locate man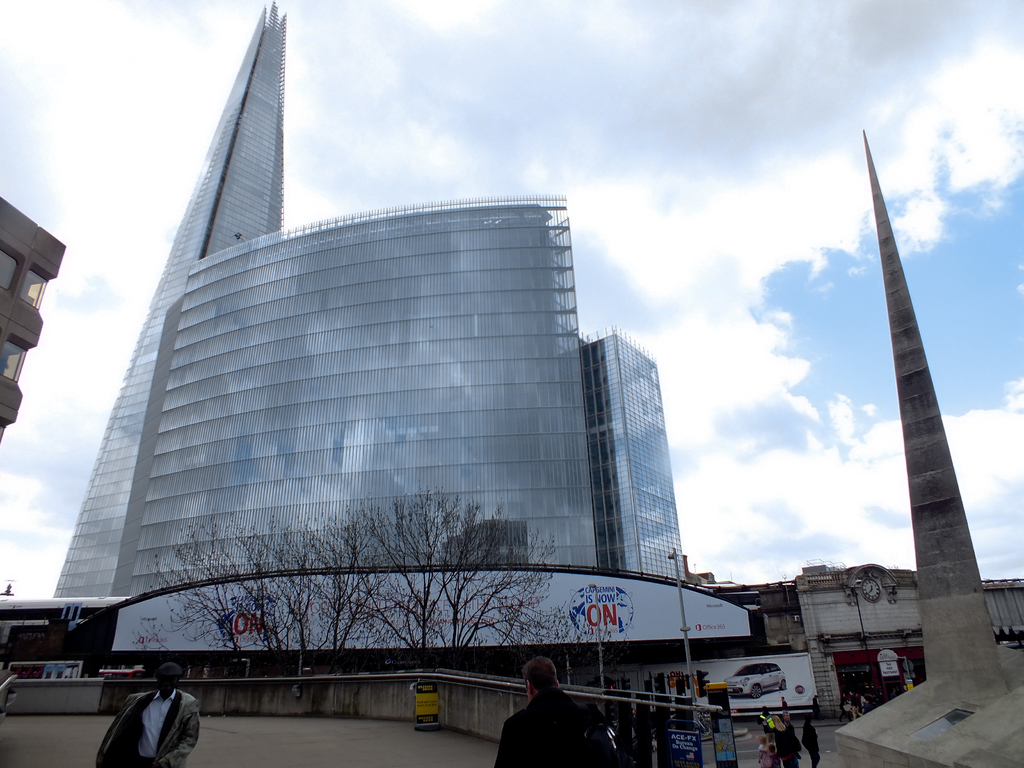
[x1=494, y1=657, x2=614, y2=767]
